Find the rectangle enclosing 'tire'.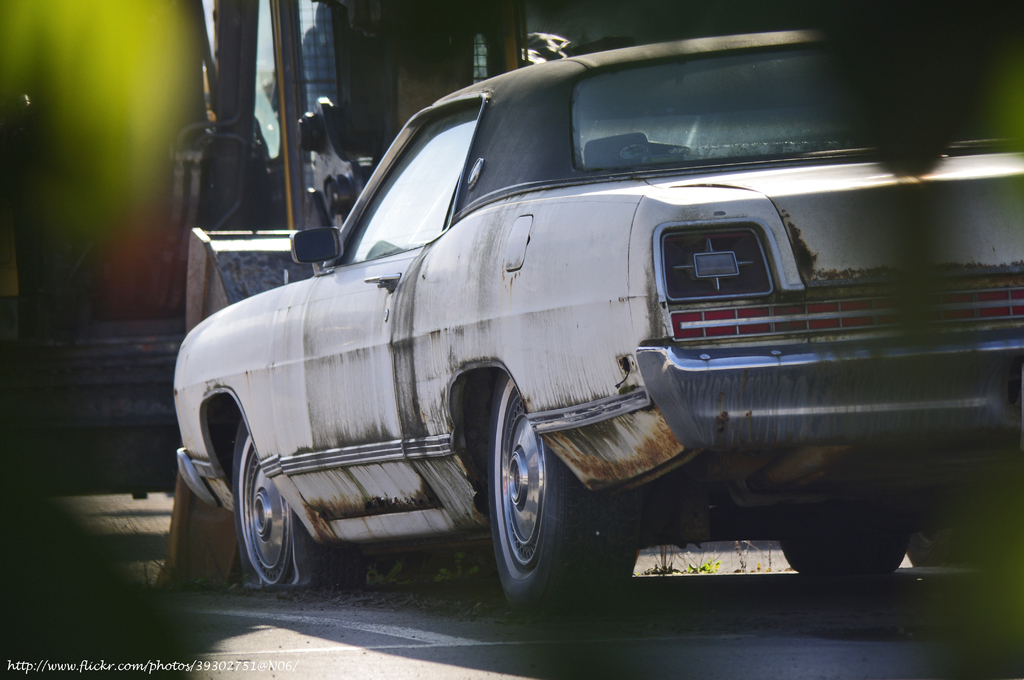
pyautogui.locateOnScreen(905, 521, 1023, 567).
